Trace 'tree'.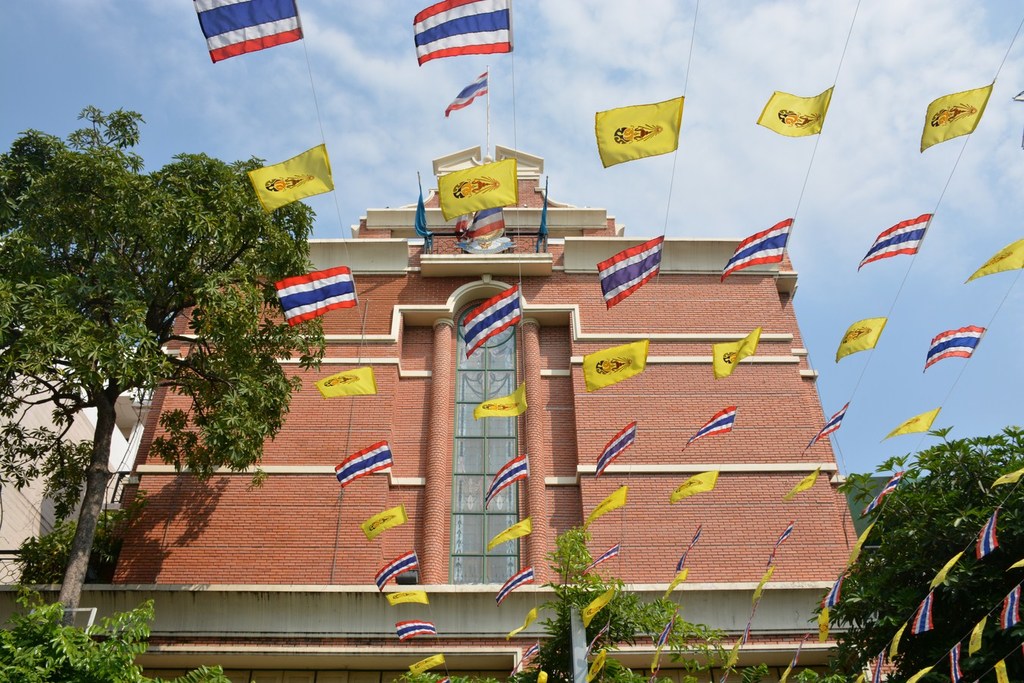
Traced to <box>507,523,730,682</box>.
